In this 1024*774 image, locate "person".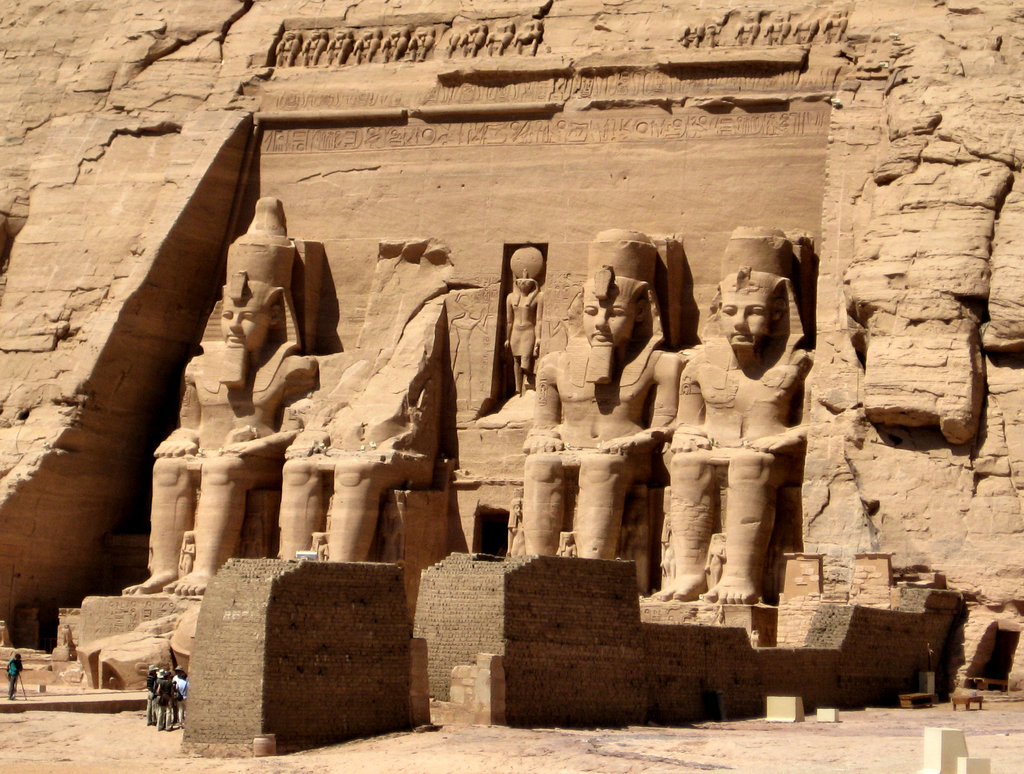
Bounding box: BBox(502, 262, 543, 392).
